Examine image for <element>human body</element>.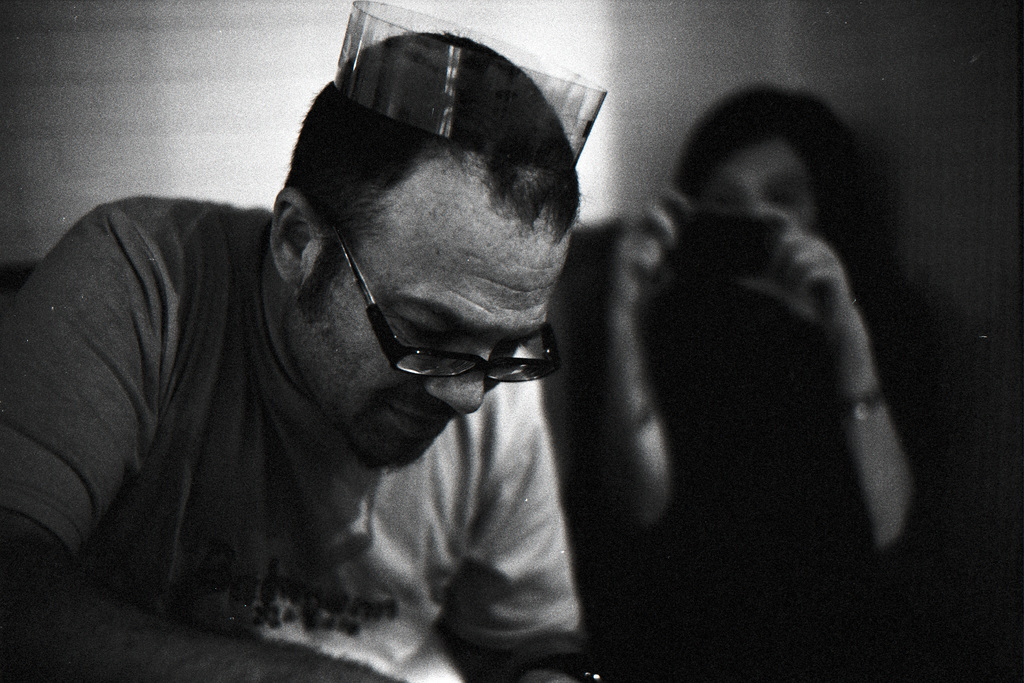
Examination result: (572, 71, 931, 663).
